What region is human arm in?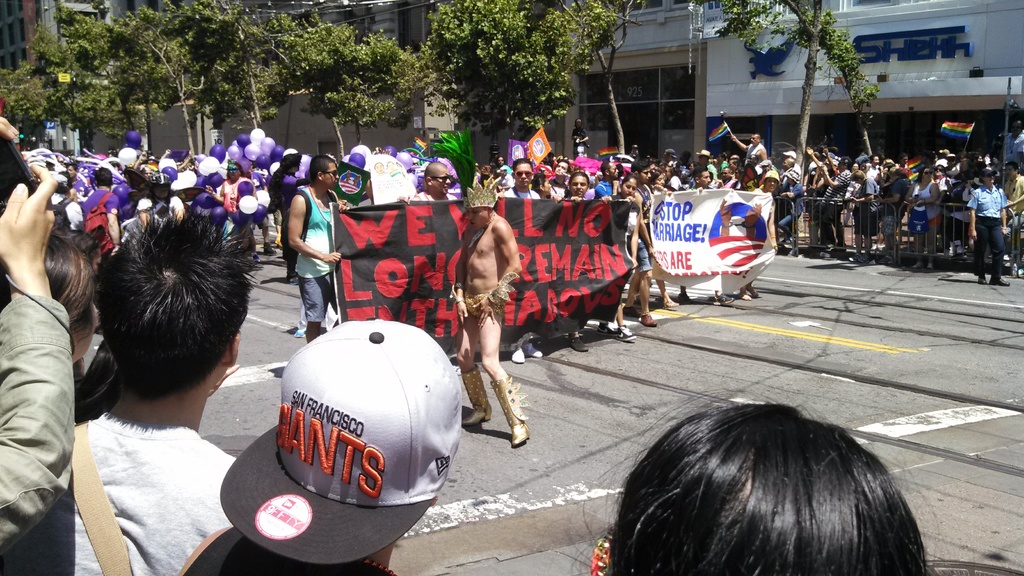
left=207, top=182, right=226, bottom=205.
